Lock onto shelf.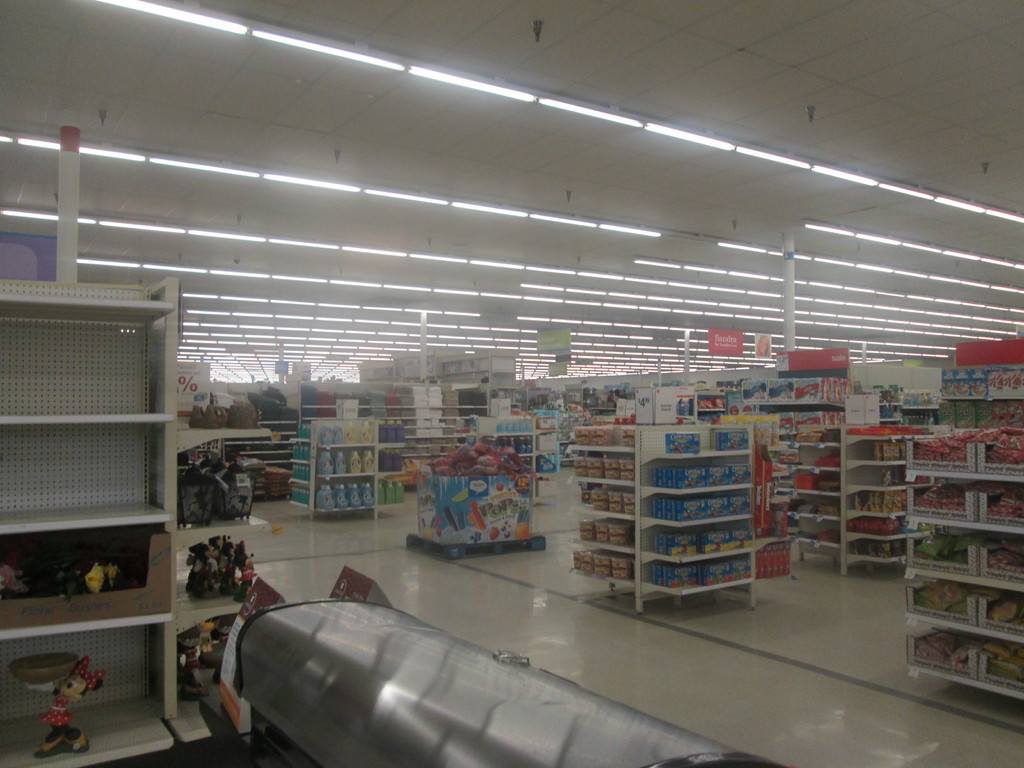
Locked: <bbox>938, 392, 1023, 433</bbox>.
